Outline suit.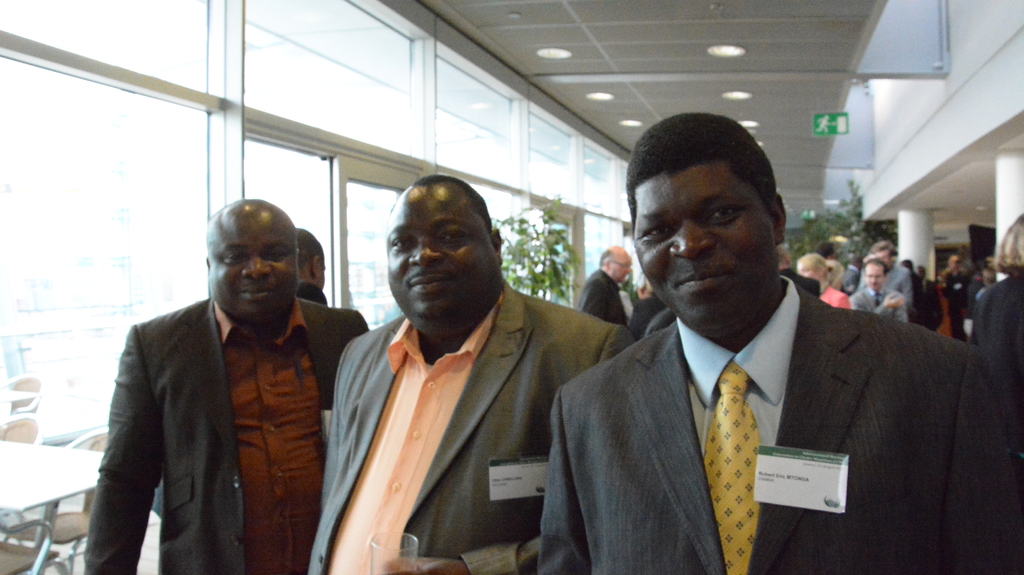
Outline: Rect(970, 270, 1023, 366).
